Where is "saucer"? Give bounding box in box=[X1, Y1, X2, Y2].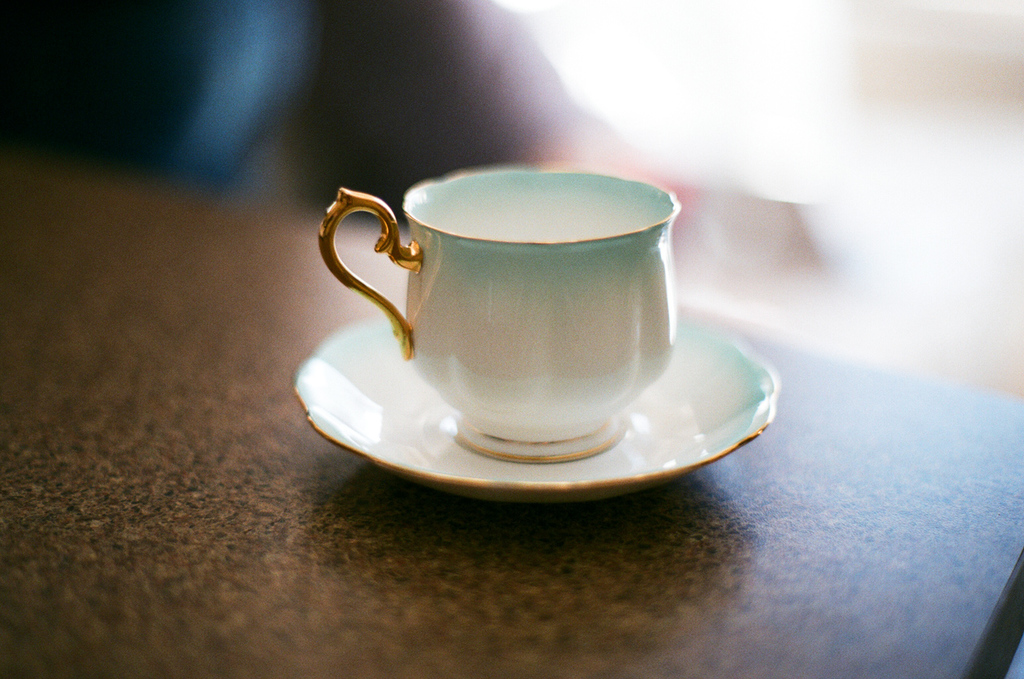
box=[293, 318, 782, 504].
